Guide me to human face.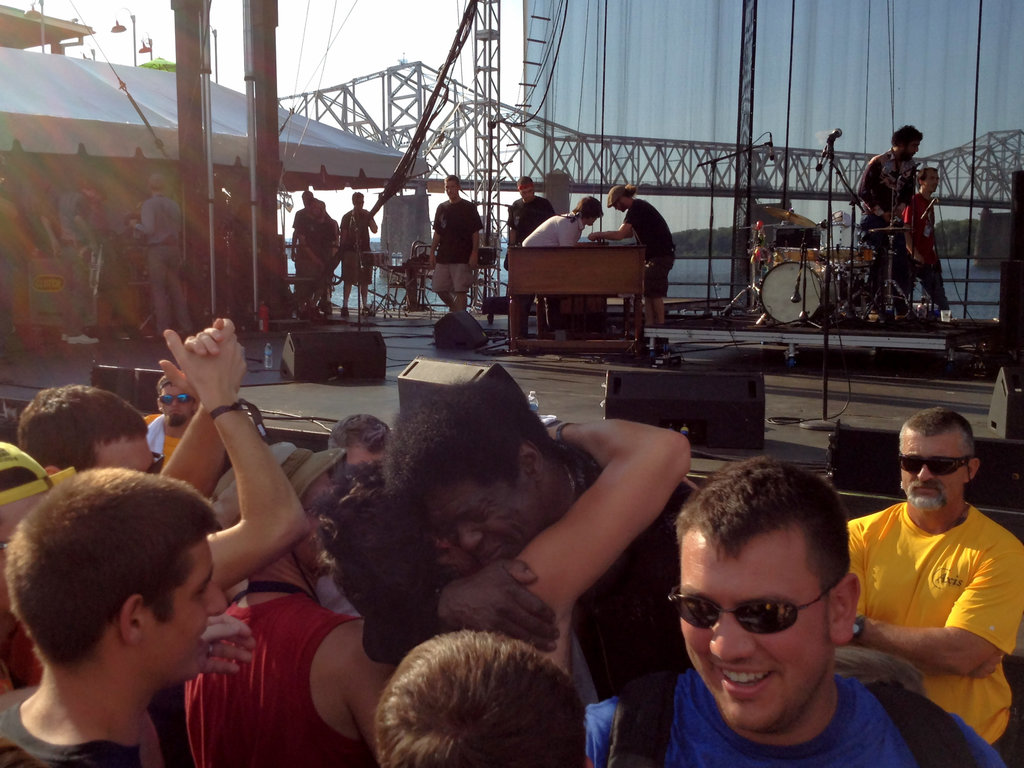
Guidance: bbox=[347, 444, 382, 465].
